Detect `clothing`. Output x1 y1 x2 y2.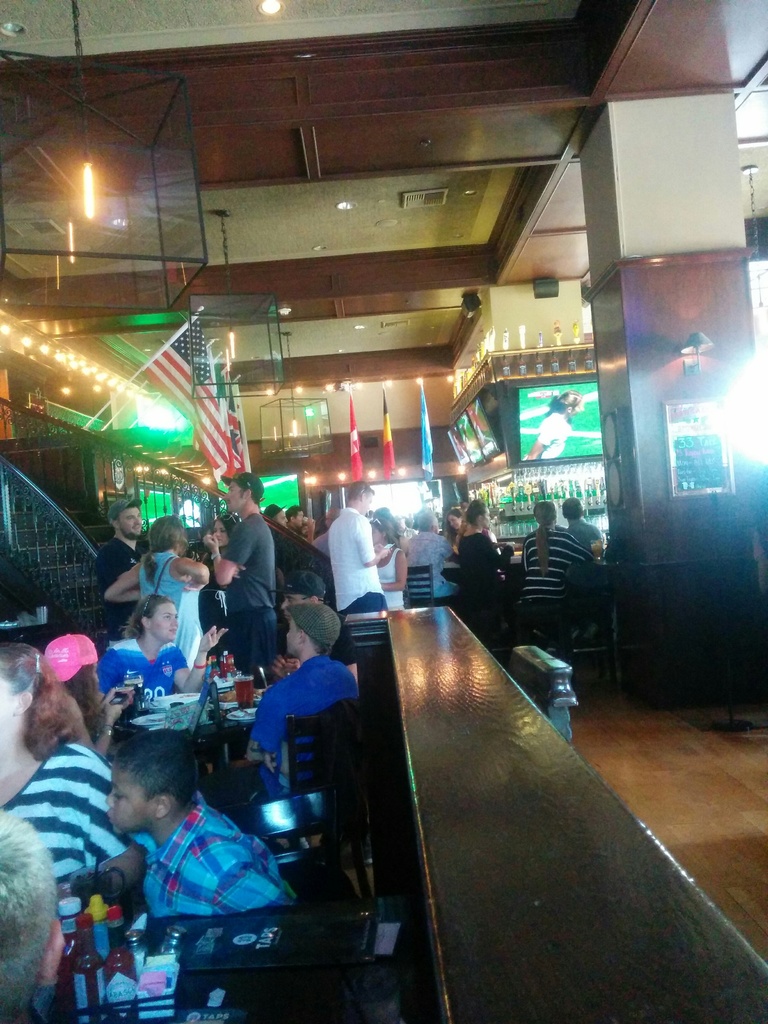
573 513 610 557.
